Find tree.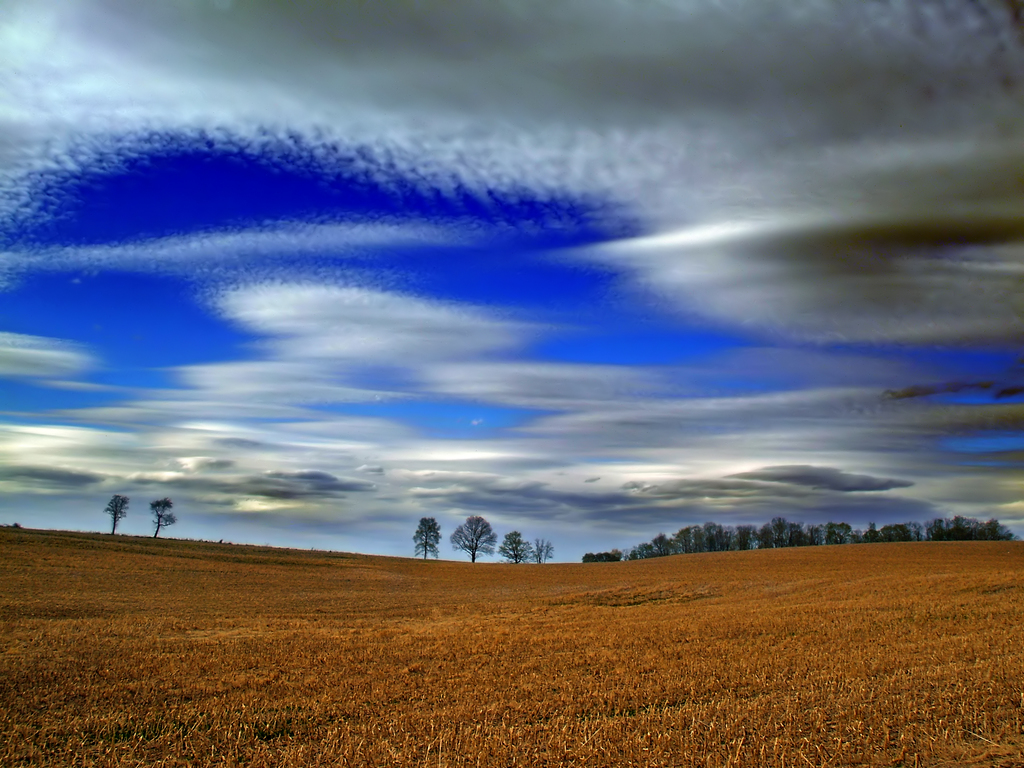
x1=148, y1=497, x2=175, y2=542.
